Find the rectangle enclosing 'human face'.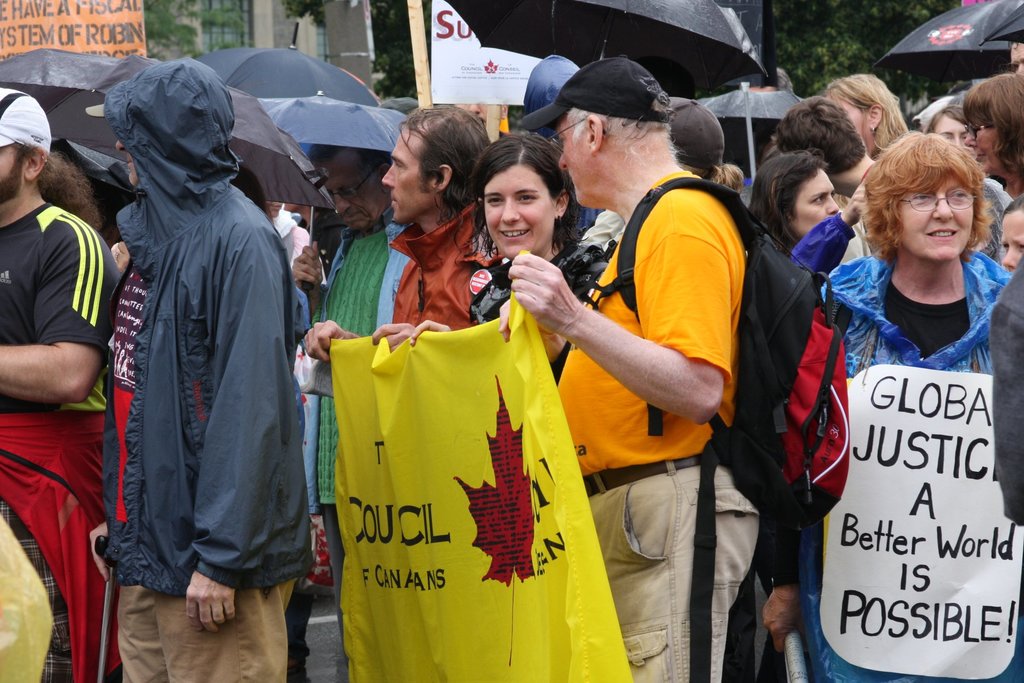
x1=555 y1=114 x2=593 y2=205.
